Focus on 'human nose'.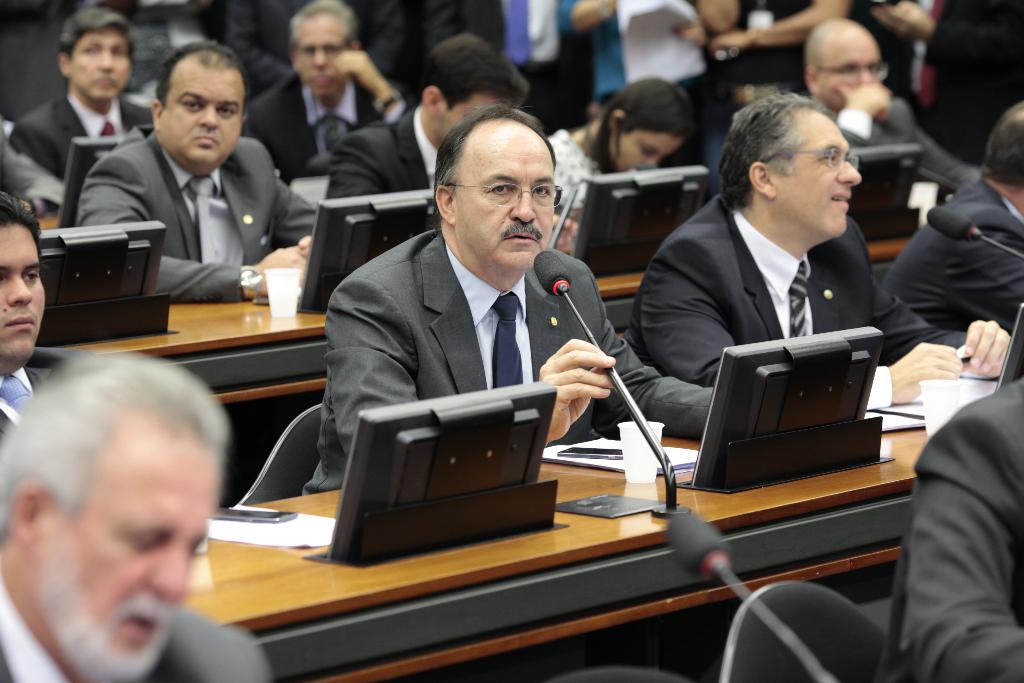
Focused at (199,103,216,129).
